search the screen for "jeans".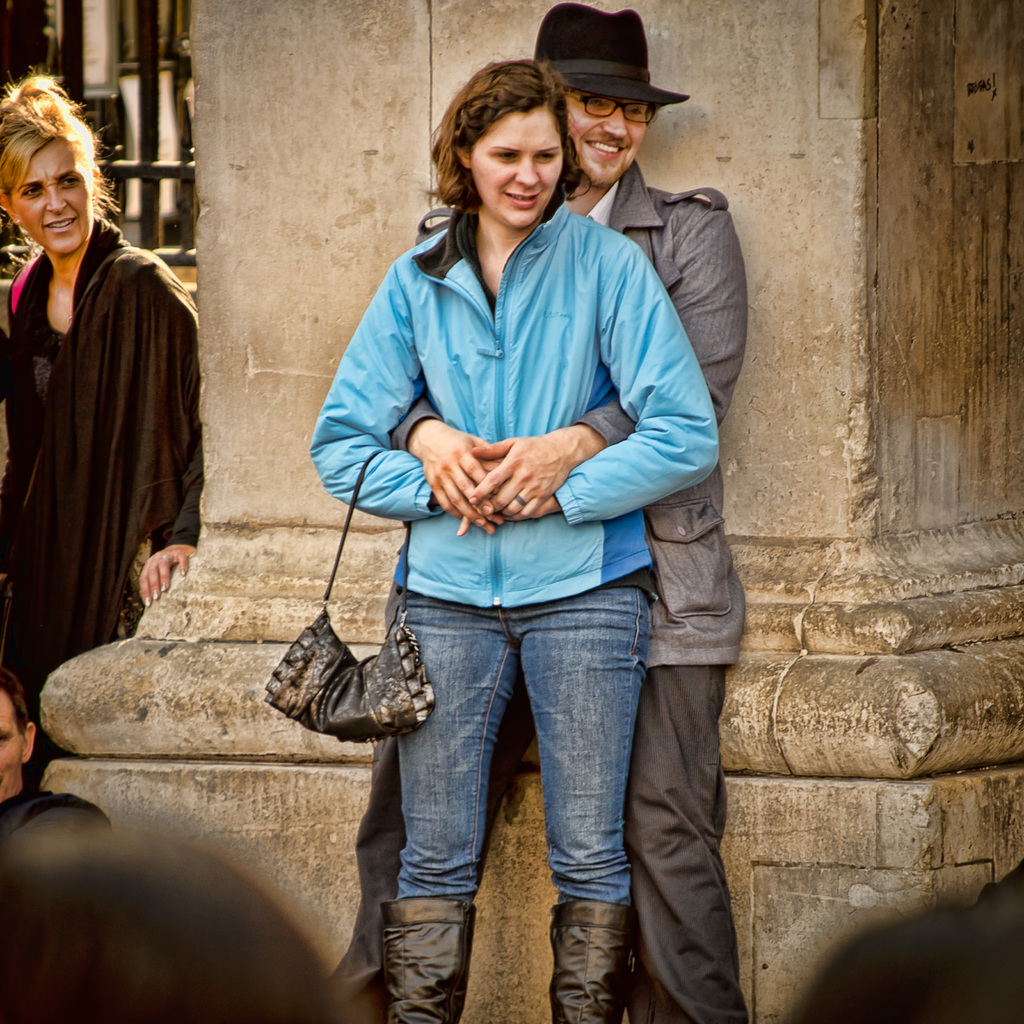
Found at (left=339, top=599, right=641, bottom=943).
